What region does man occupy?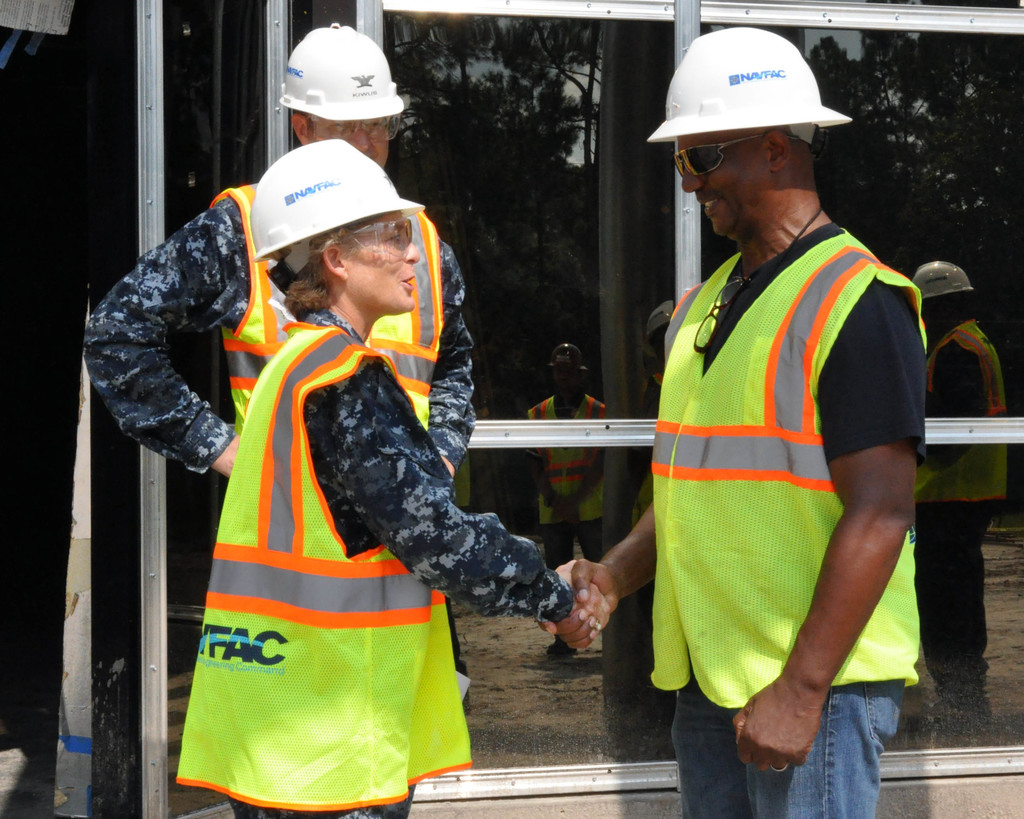
(81, 27, 479, 489).
